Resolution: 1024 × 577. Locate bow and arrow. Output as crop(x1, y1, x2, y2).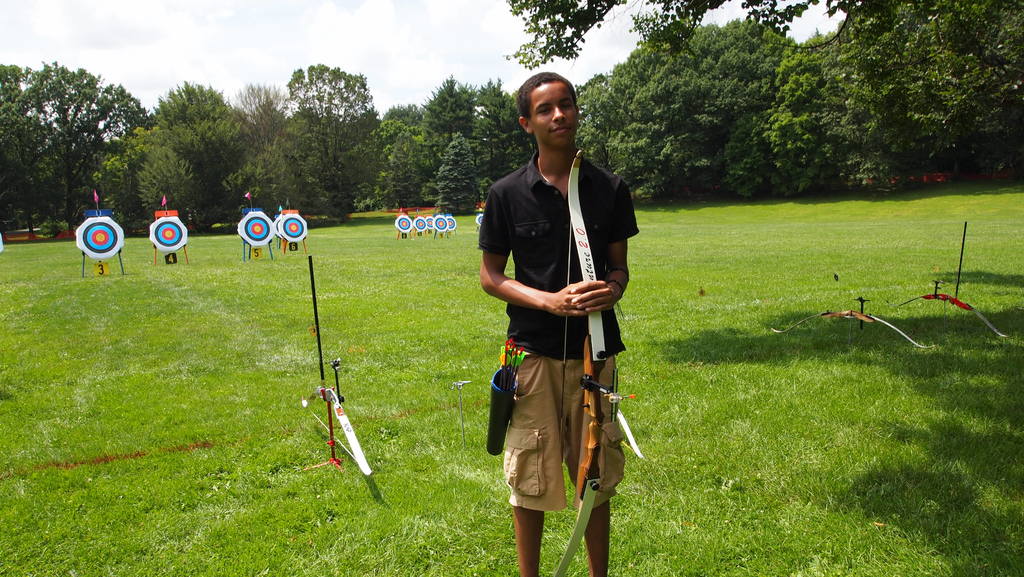
crop(772, 297, 932, 354).
